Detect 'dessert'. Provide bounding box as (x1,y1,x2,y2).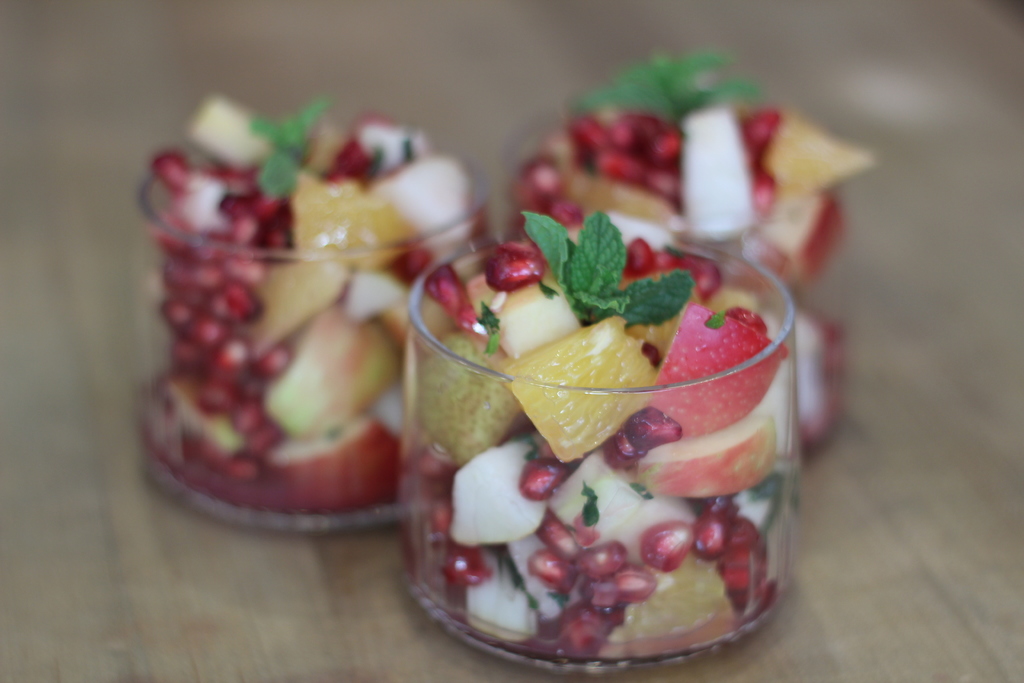
(136,97,480,514).
